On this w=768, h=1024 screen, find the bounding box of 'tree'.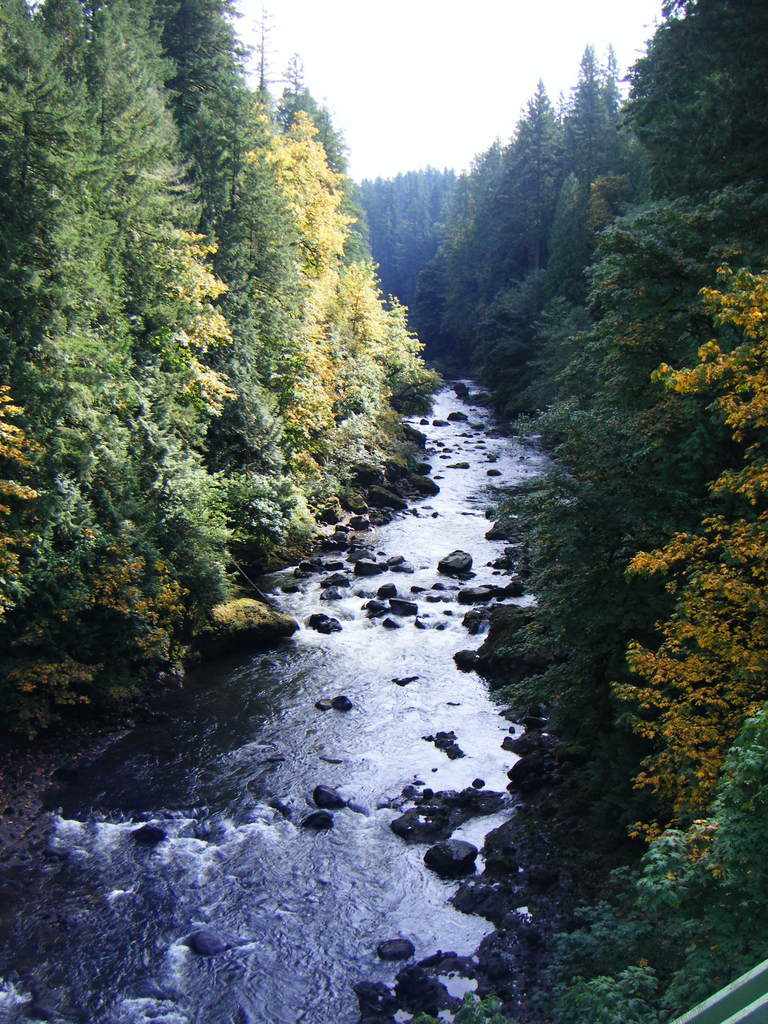
Bounding box: 359:154:441:259.
